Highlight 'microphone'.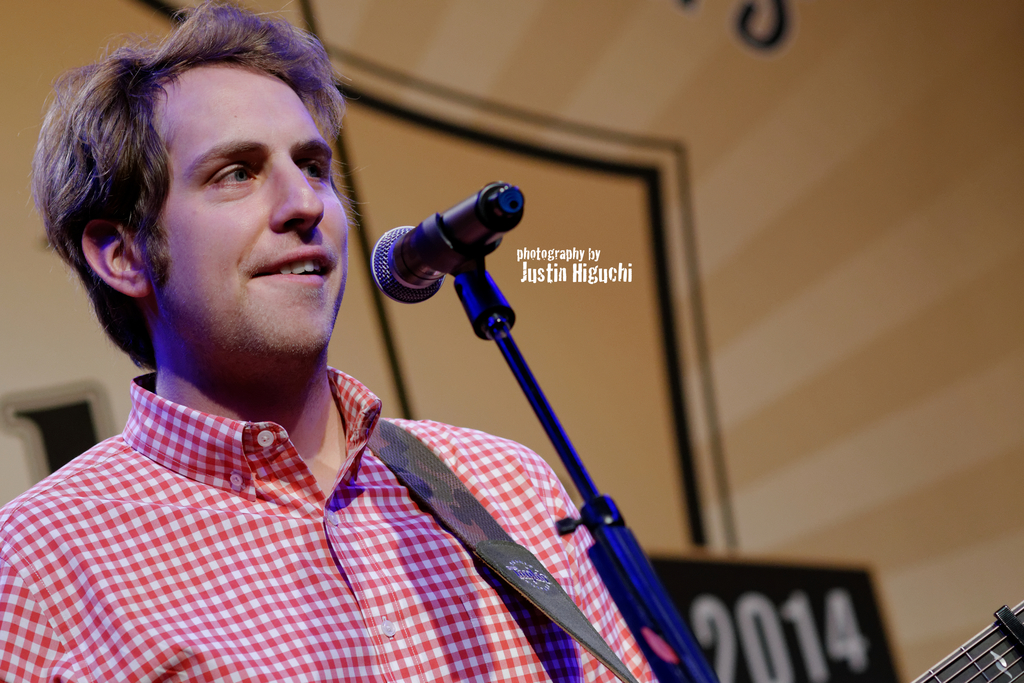
Highlighted region: detection(349, 181, 533, 318).
